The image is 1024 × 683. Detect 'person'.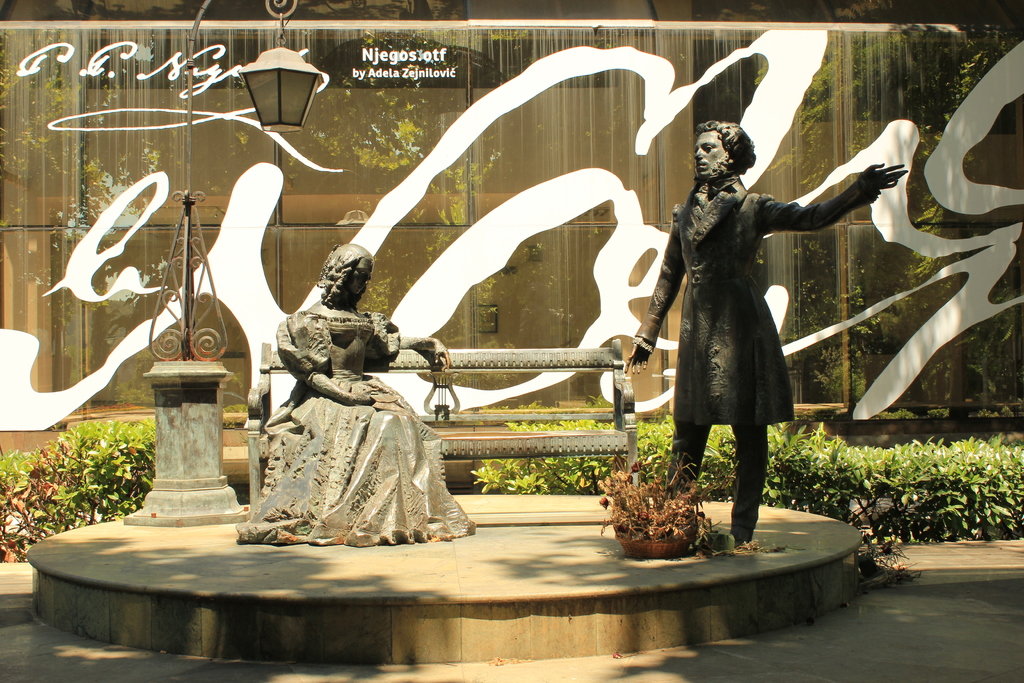
Detection: detection(242, 211, 456, 573).
